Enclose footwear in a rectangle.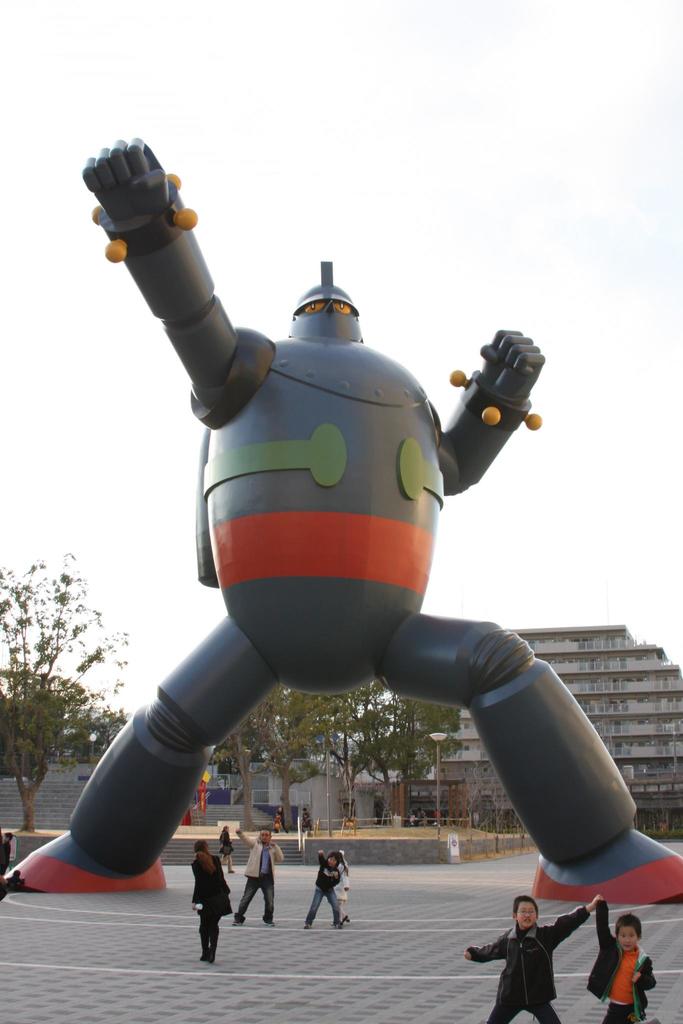
box=[0, 831, 176, 891].
